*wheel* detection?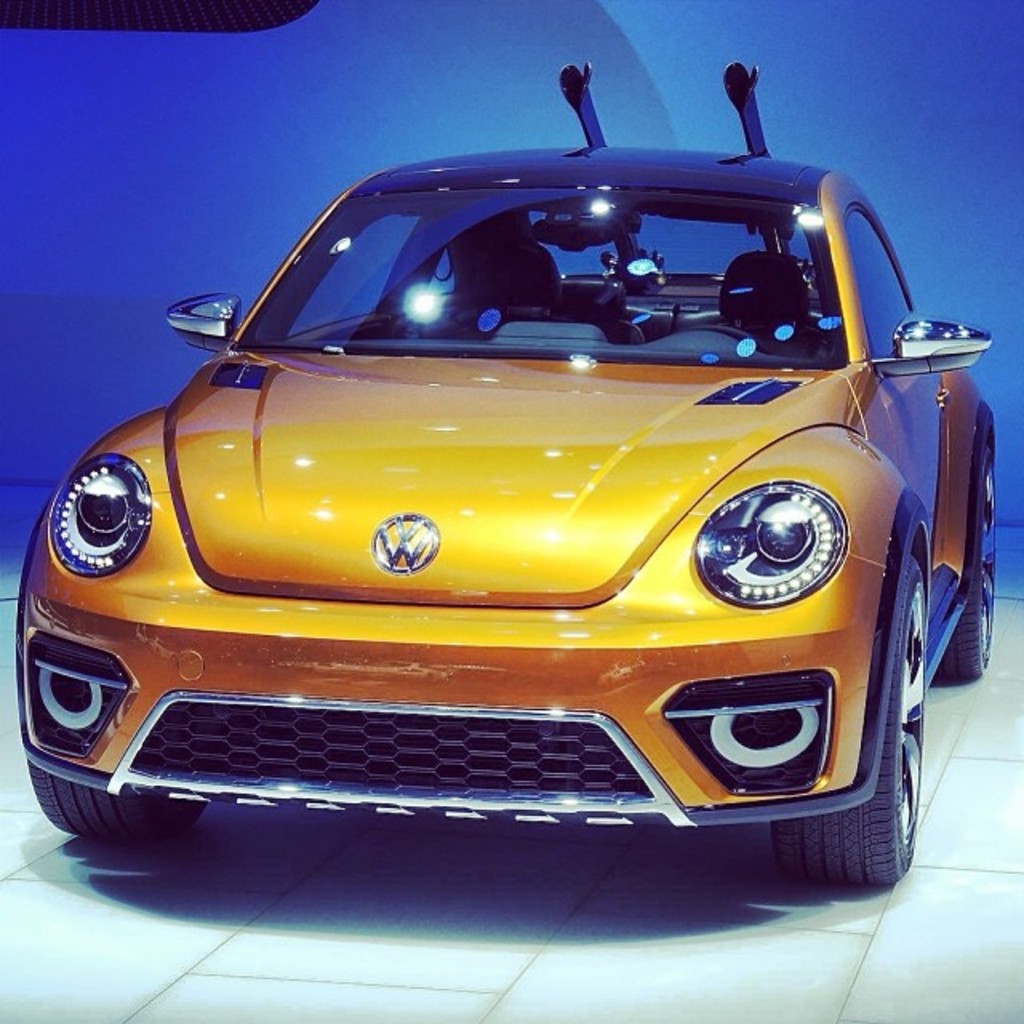
<bbox>690, 326, 773, 358</bbox>
